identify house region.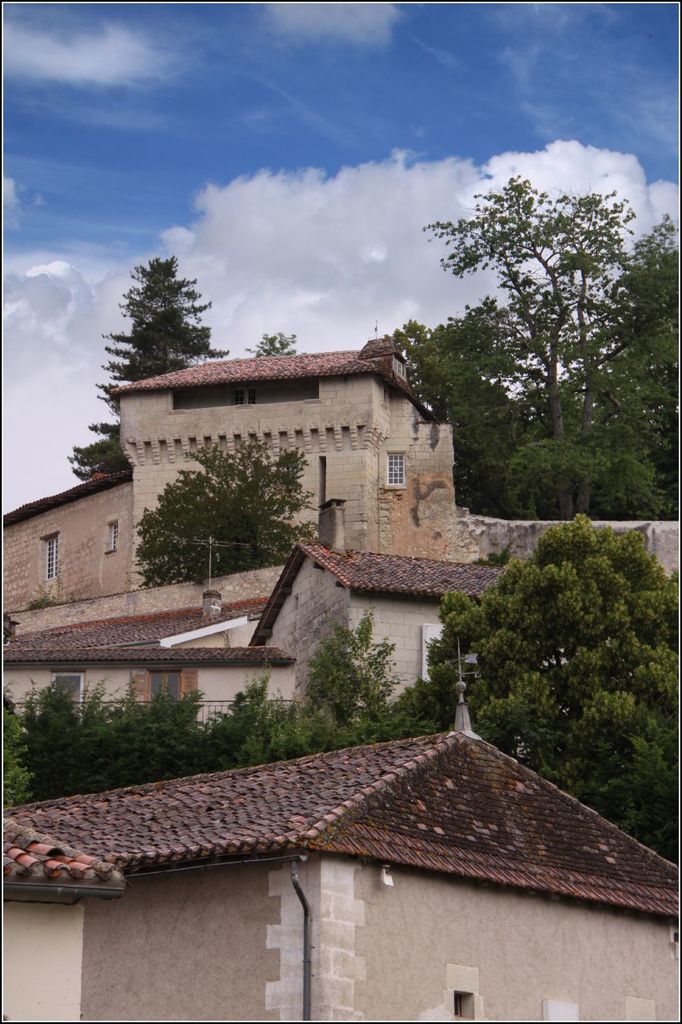
Region: [0, 732, 681, 1023].
